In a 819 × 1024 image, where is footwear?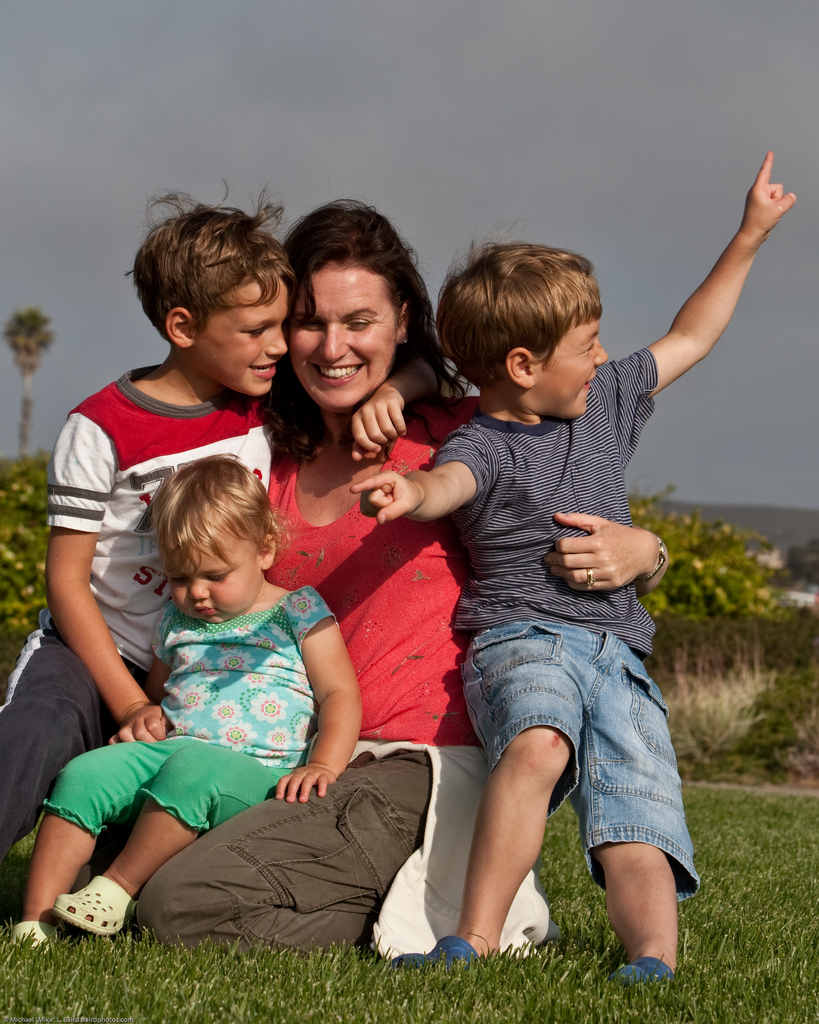
[5,920,65,981].
